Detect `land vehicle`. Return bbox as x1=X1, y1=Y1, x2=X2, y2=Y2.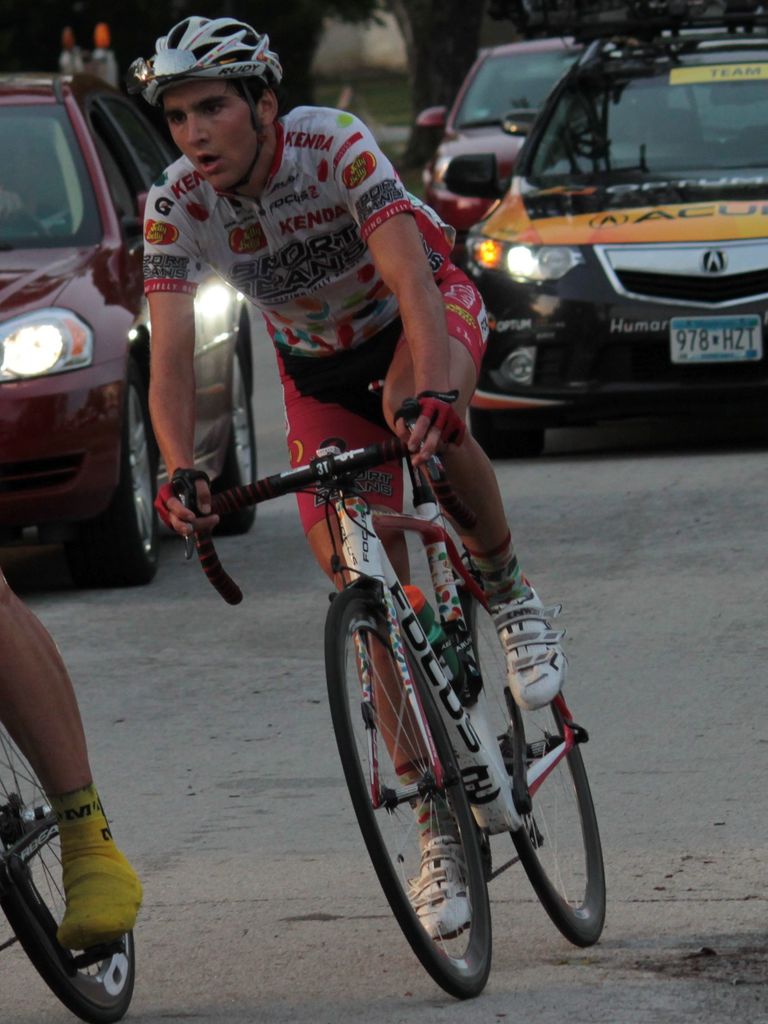
x1=422, y1=30, x2=591, y2=237.
